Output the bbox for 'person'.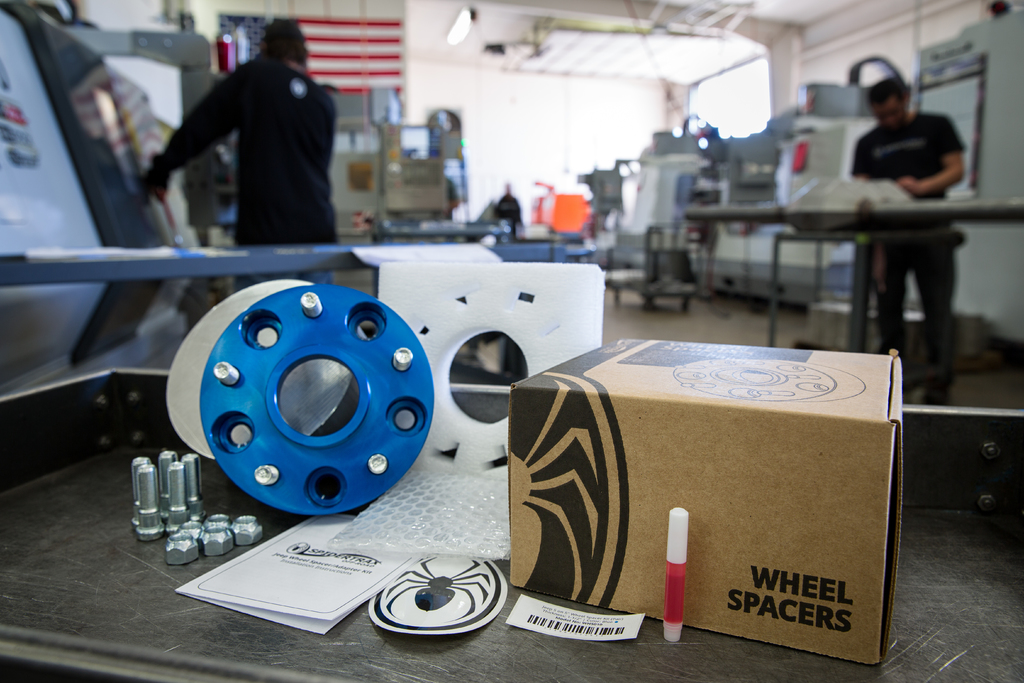
rect(140, 27, 352, 277).
